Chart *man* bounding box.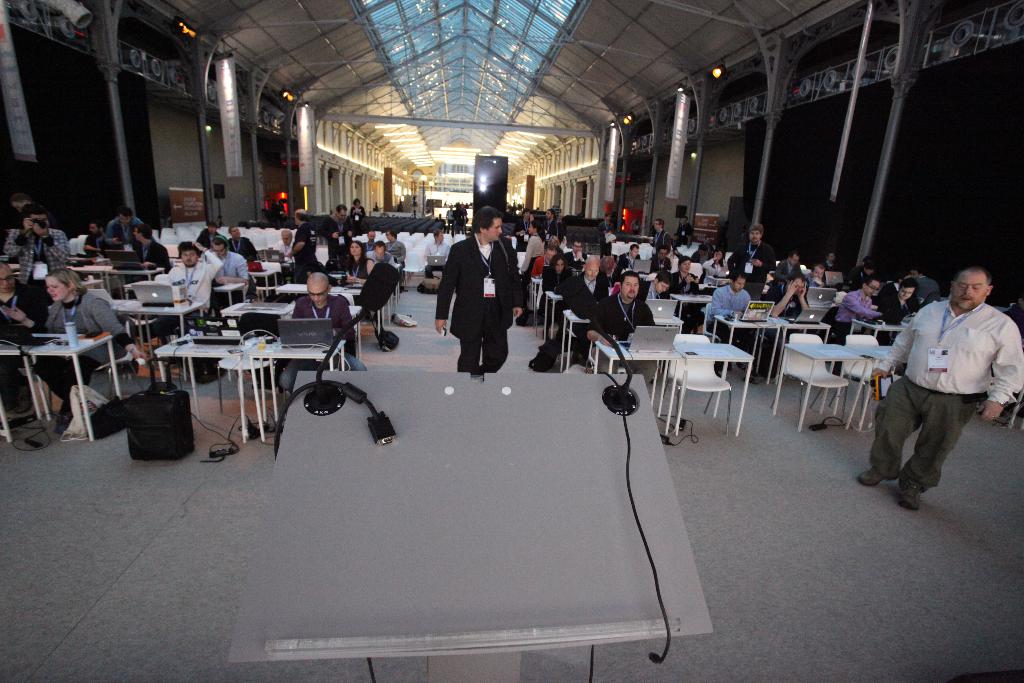
Charted: <box>0,260,49,336</box>.
